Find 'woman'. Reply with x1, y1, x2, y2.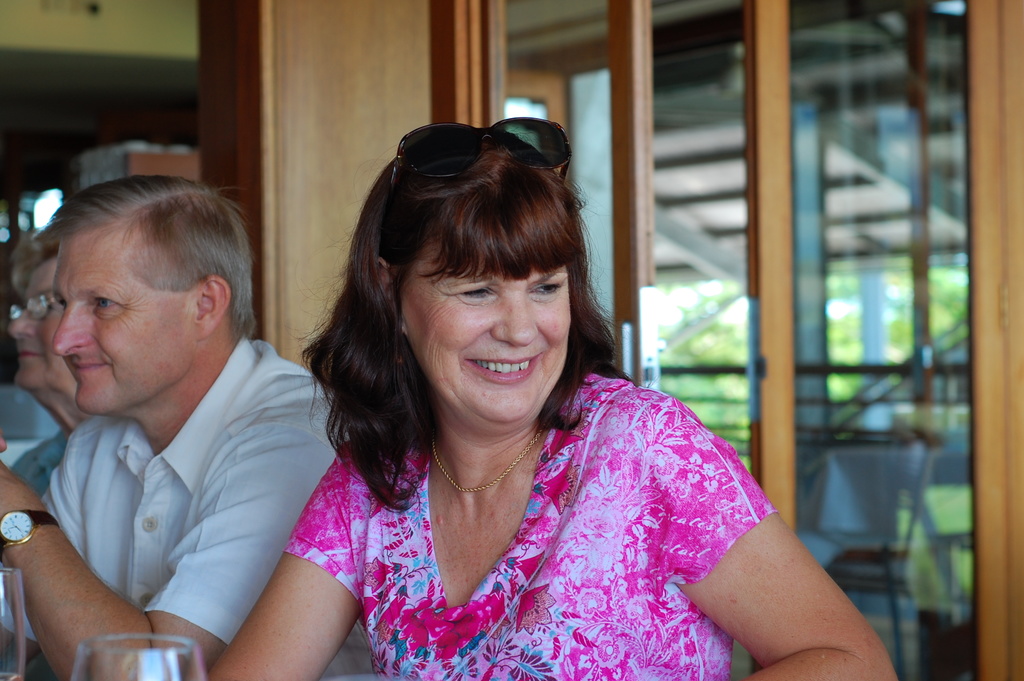
237, 131, 850, 680.
